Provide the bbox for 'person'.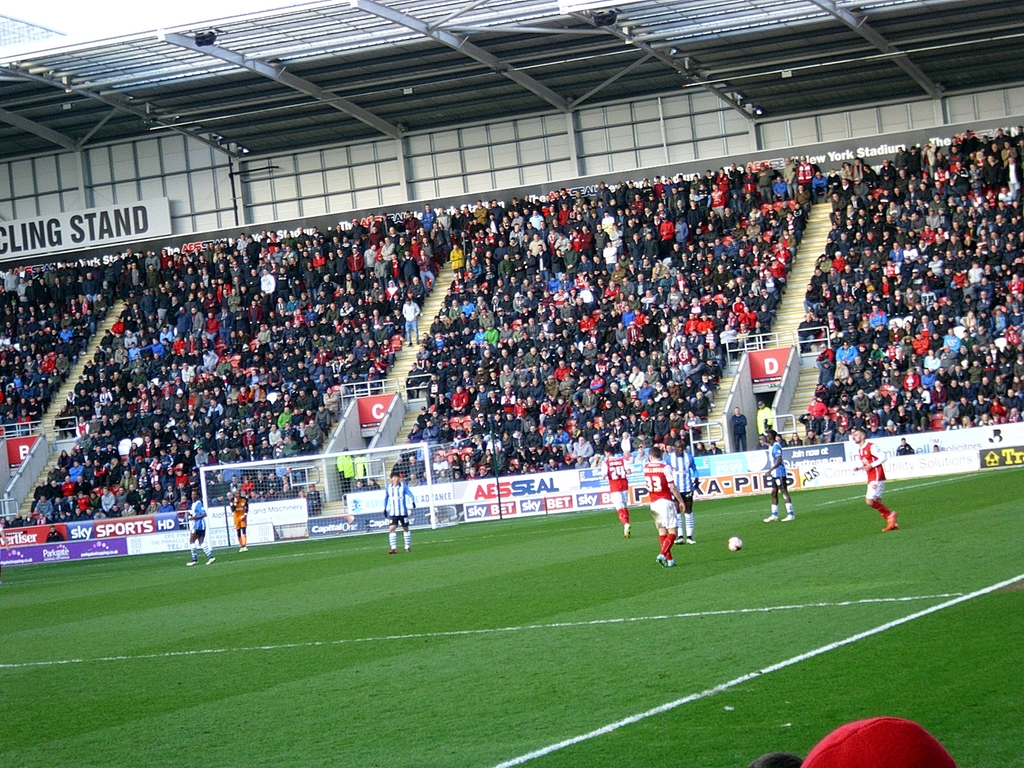
rect(378, 470, 422, 553).
